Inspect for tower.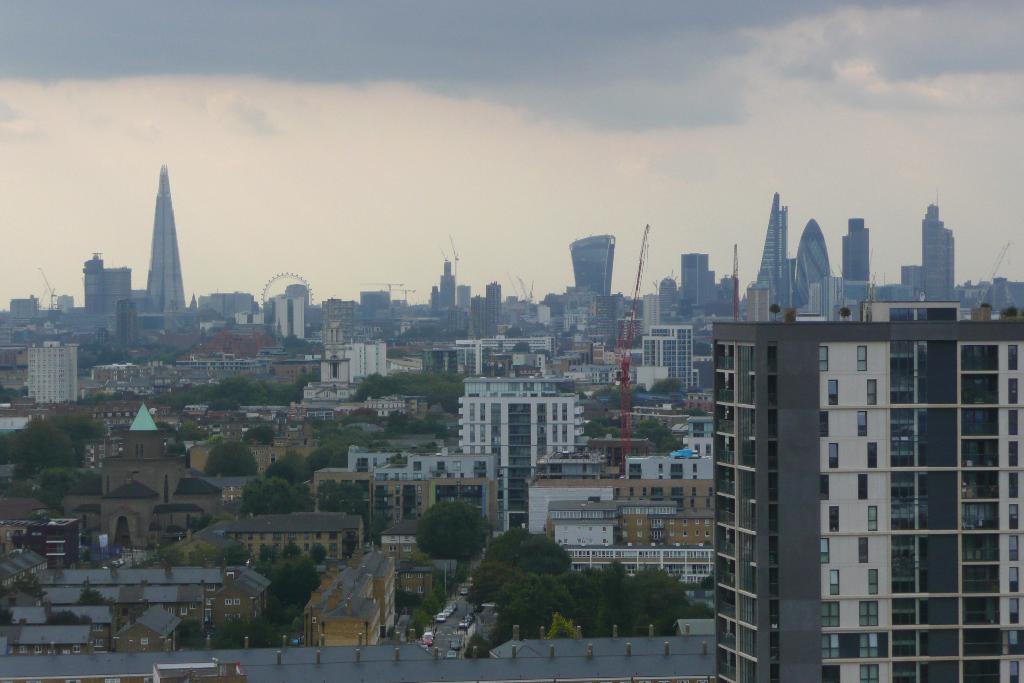
Inspection: (x1=681, y1=243, x2=707, y2=319).
